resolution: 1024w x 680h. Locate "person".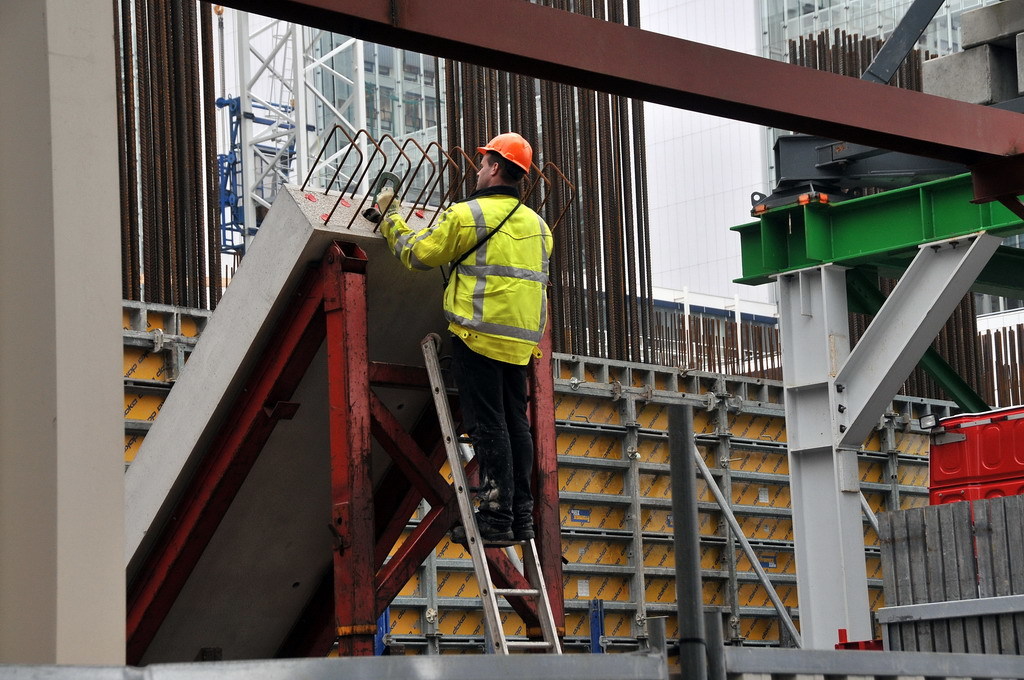
box=[366, 128, 558, 551].
